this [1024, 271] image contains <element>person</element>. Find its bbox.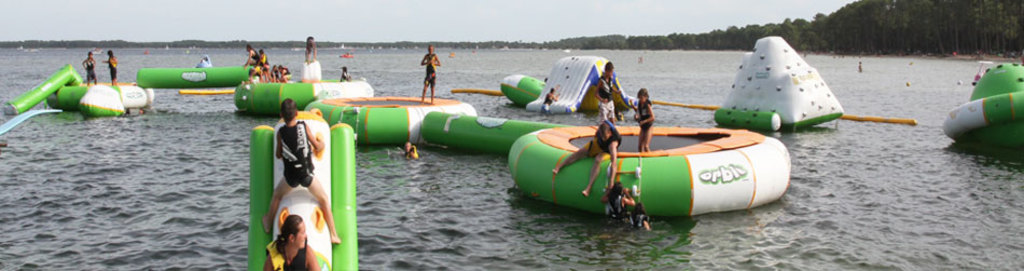
BBox(608, 163, 636, 228).
